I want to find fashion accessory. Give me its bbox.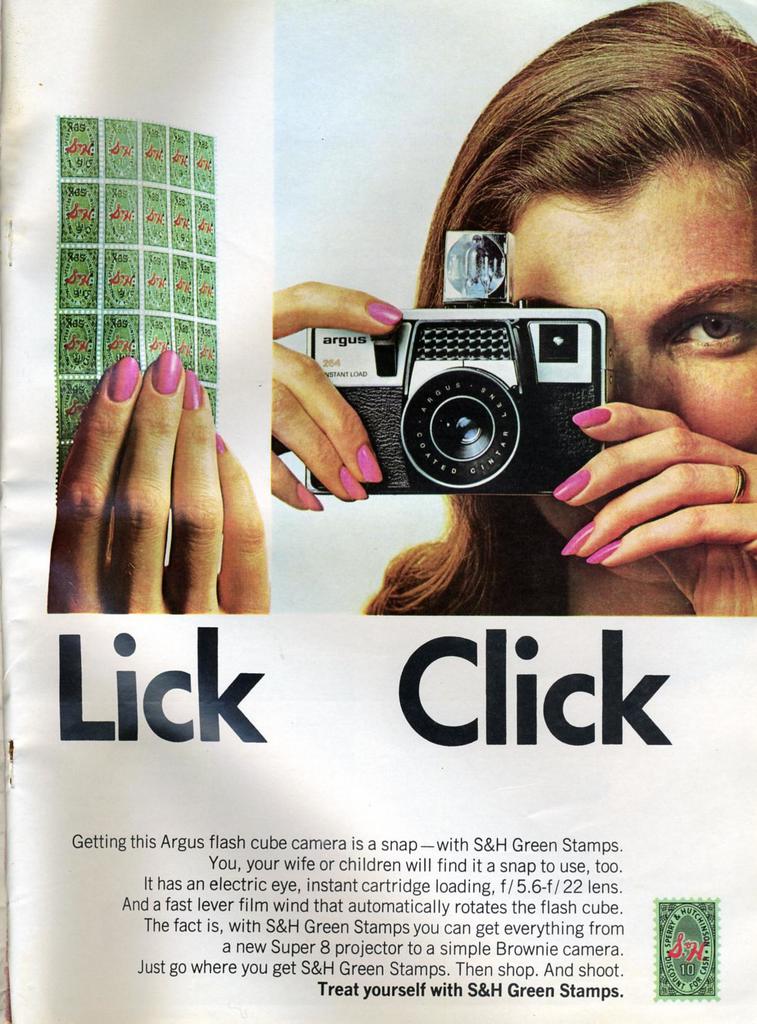
581 539 619 558.
